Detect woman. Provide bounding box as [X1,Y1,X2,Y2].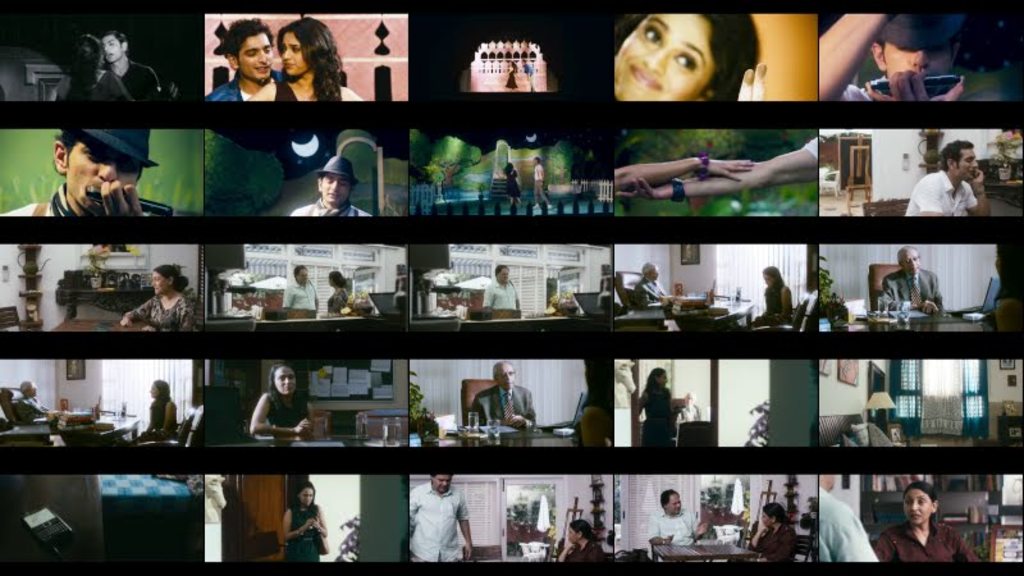
[47,36,132,108].
